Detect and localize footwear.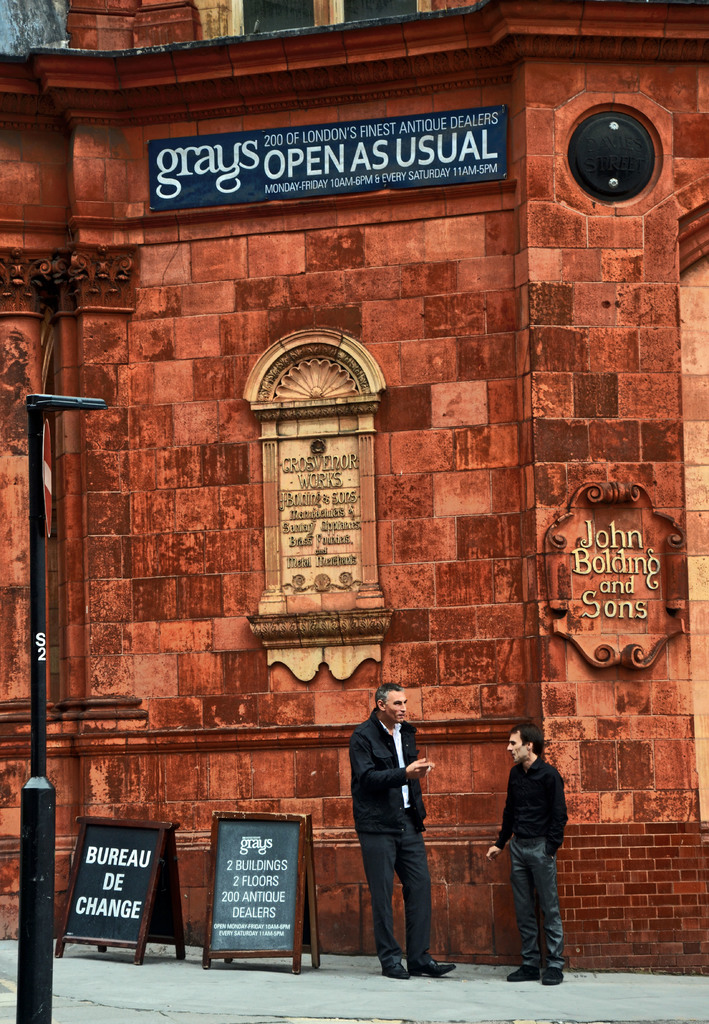
Localized at (x1=378, y1=944, x2=411, y2=989).
